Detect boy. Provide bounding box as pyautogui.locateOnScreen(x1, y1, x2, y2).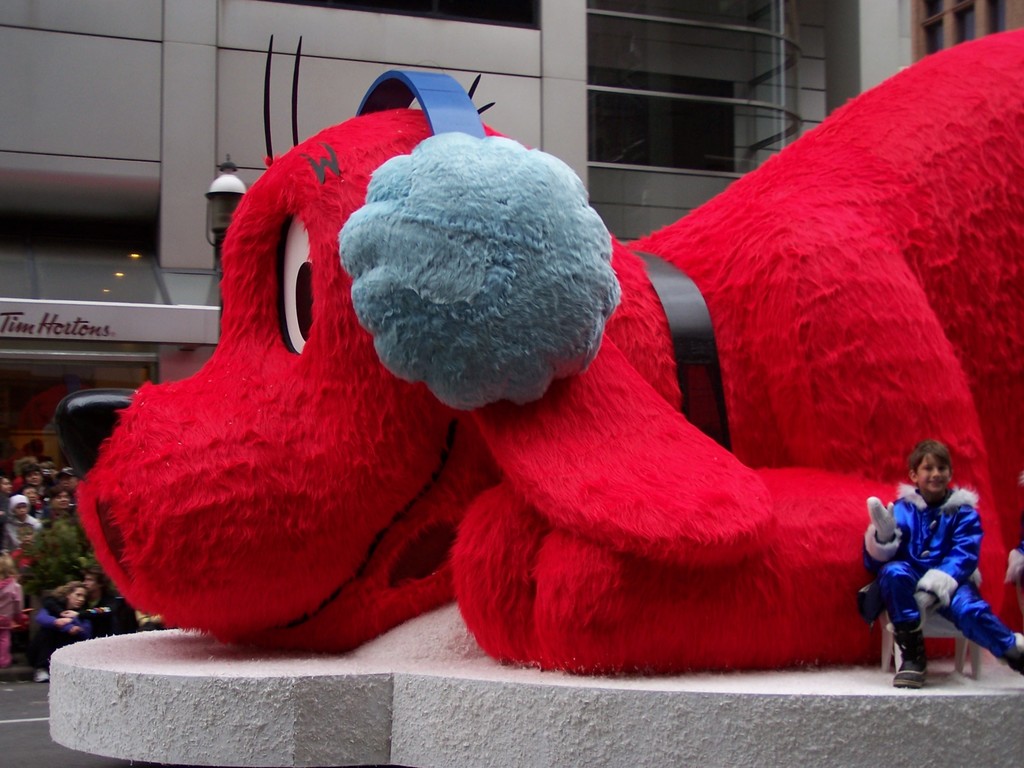
pyautogui.locateOnScreen(860, 438, 1007, 679).
